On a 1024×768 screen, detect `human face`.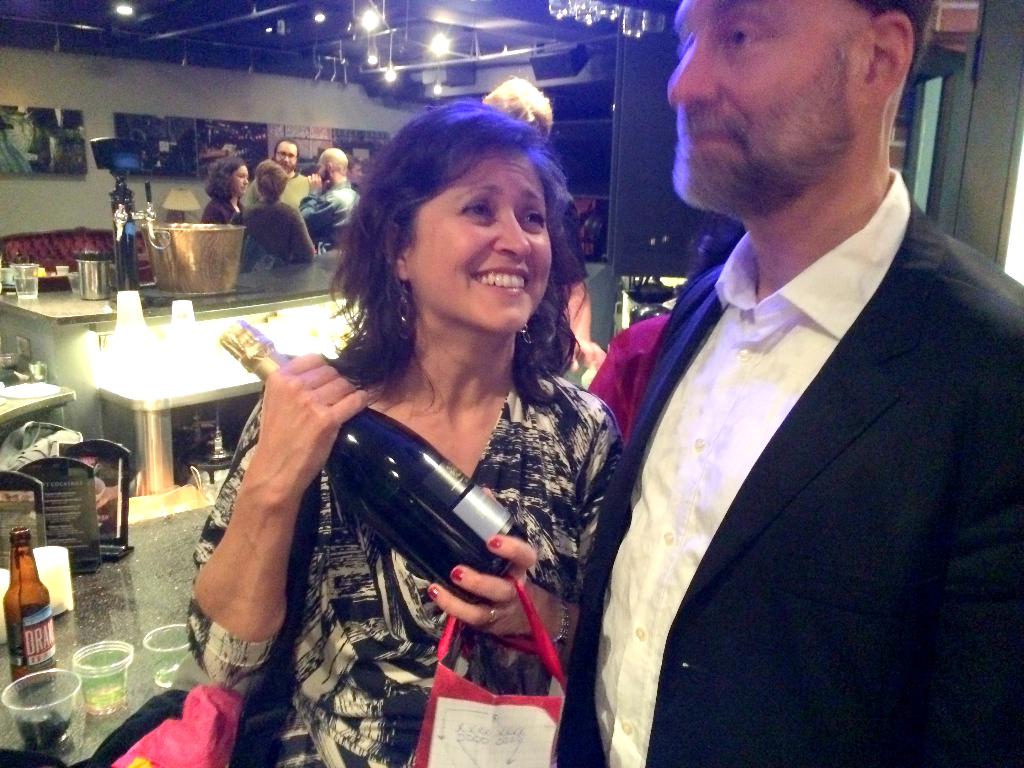
box(662, 0, 863, 220).
